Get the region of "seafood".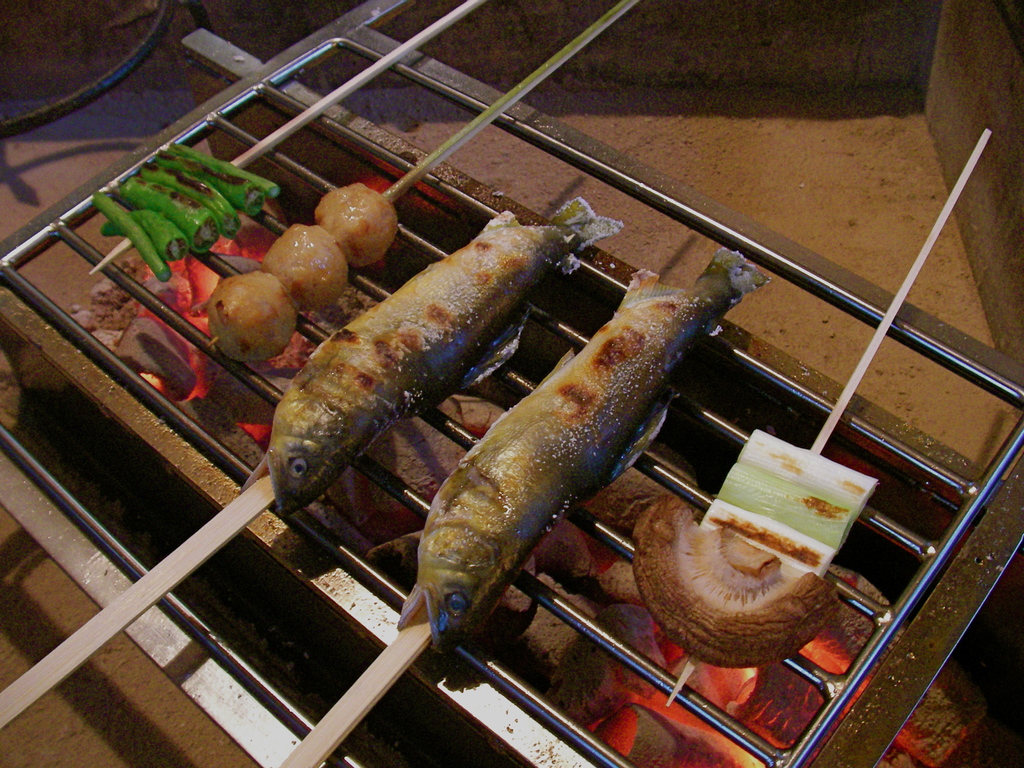
bbox=(236, 207, 574, 519).
